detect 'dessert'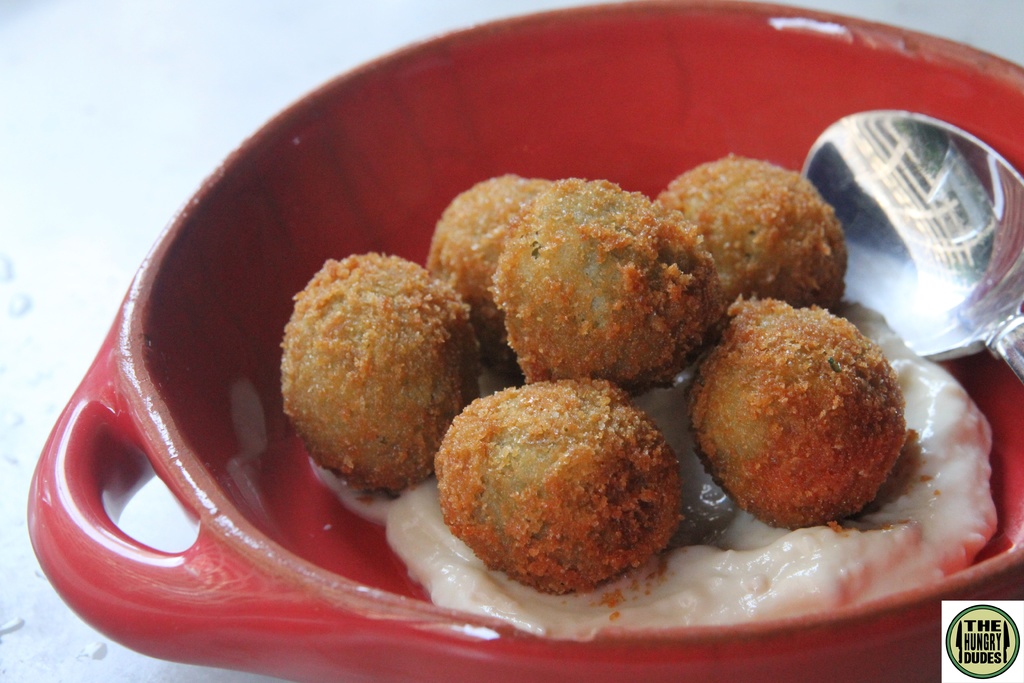
bbox=[662, 162, 856, 328]
